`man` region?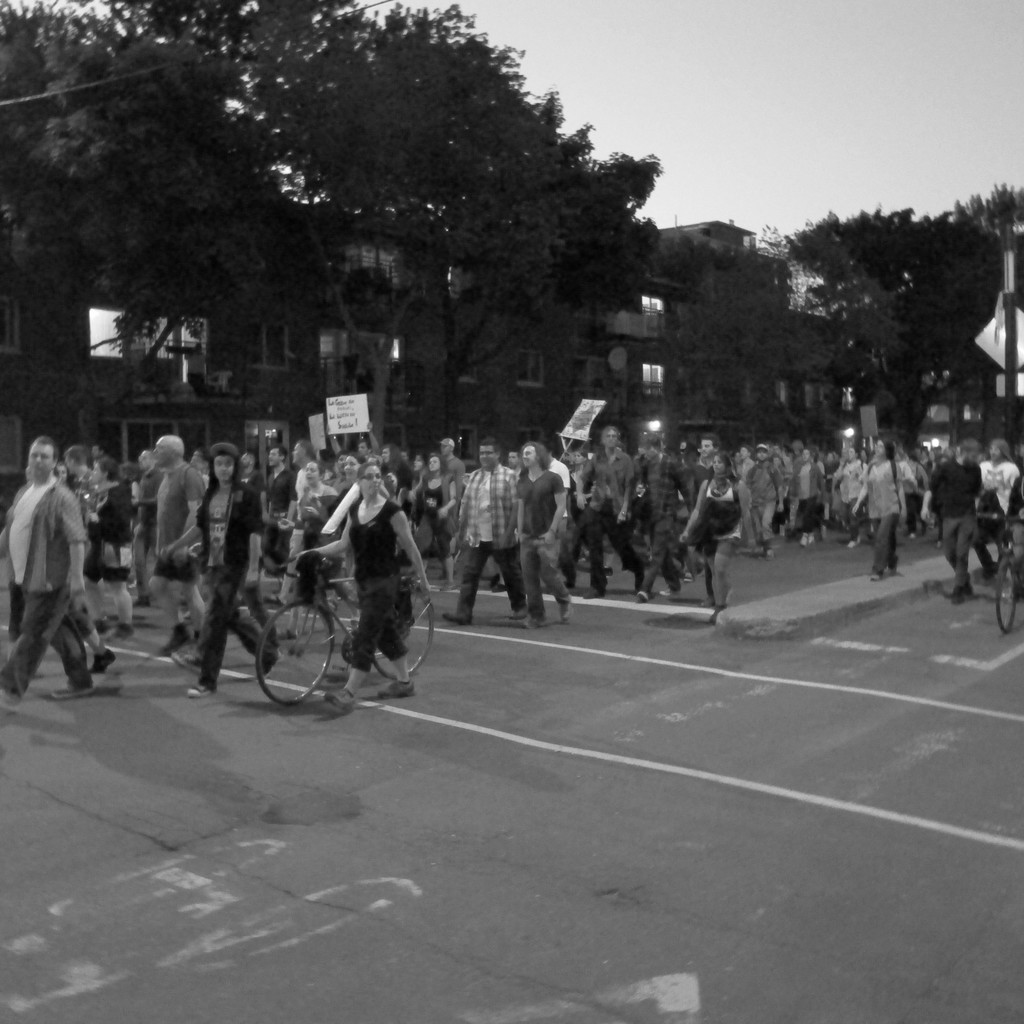
select_region(4, 420, 115, 701)
